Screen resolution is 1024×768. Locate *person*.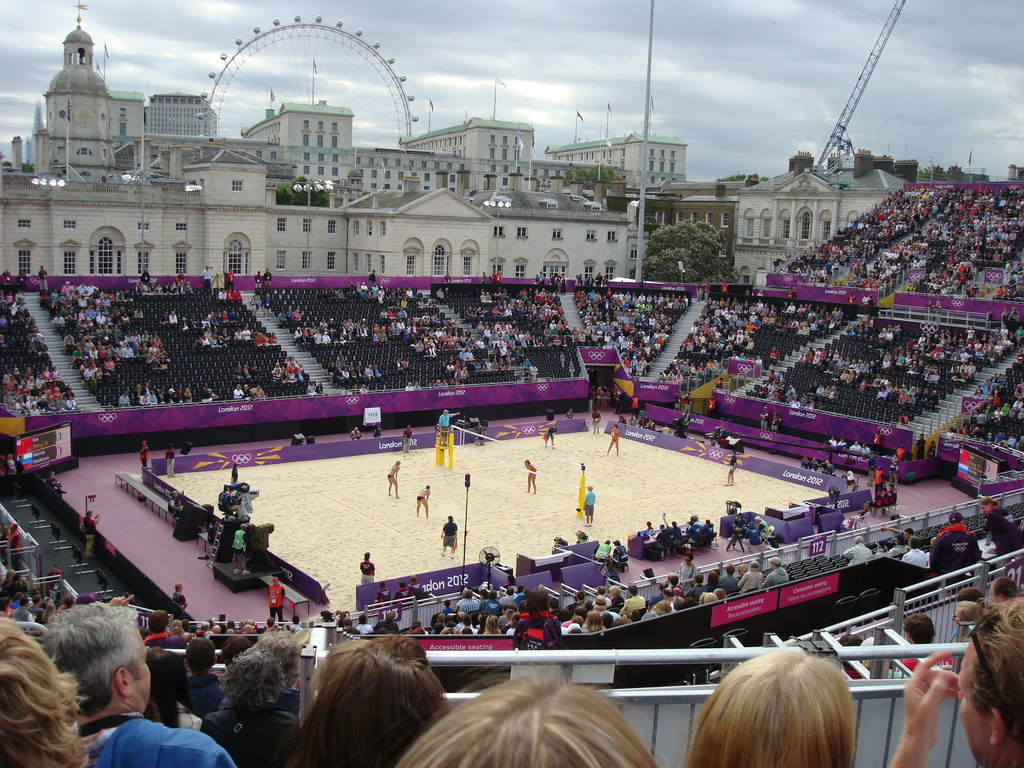
x1=372 y1=426 x2=382 y2=437.
